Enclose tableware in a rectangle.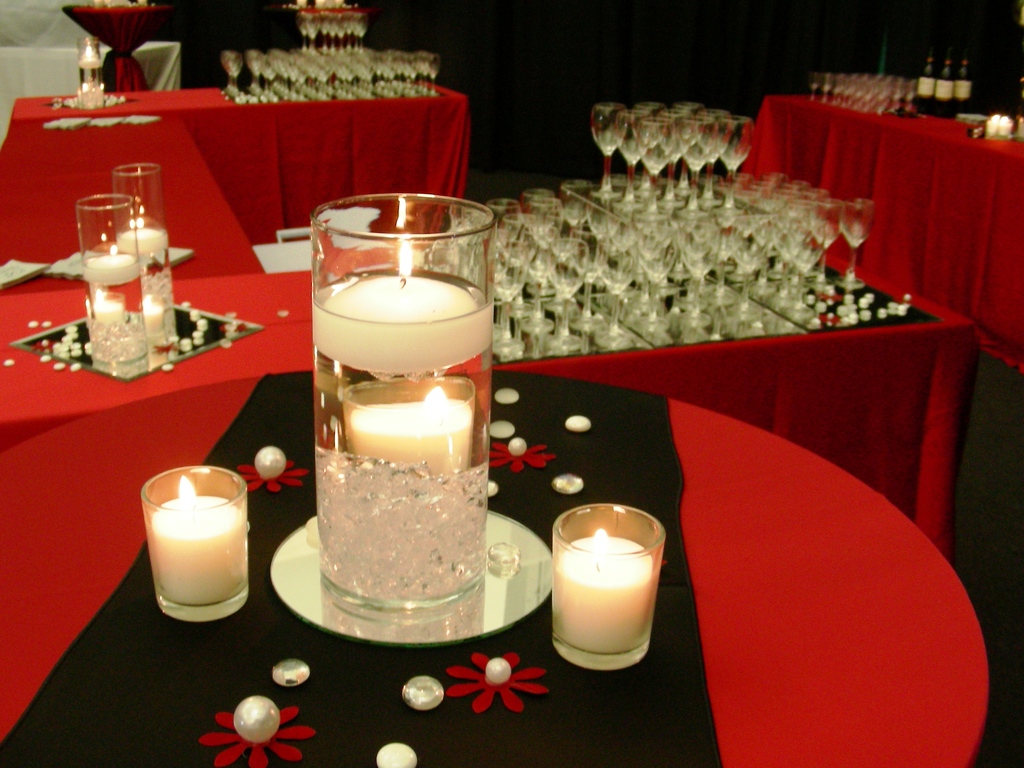
x1=552, y1=502, x2=665, y2=672.
